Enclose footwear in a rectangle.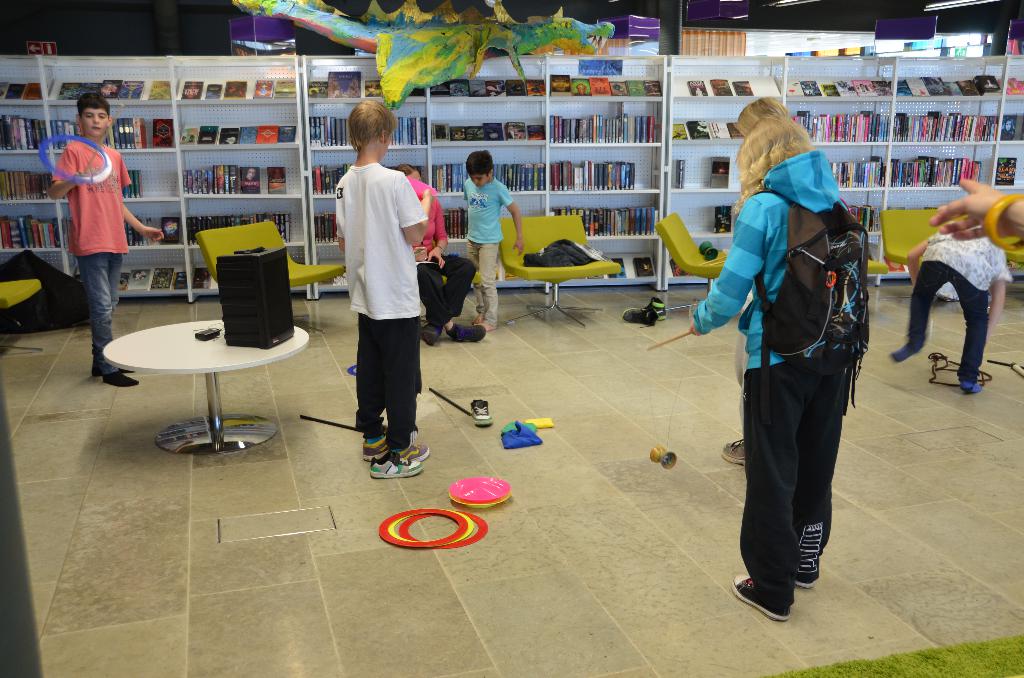
451,322,493,346.
